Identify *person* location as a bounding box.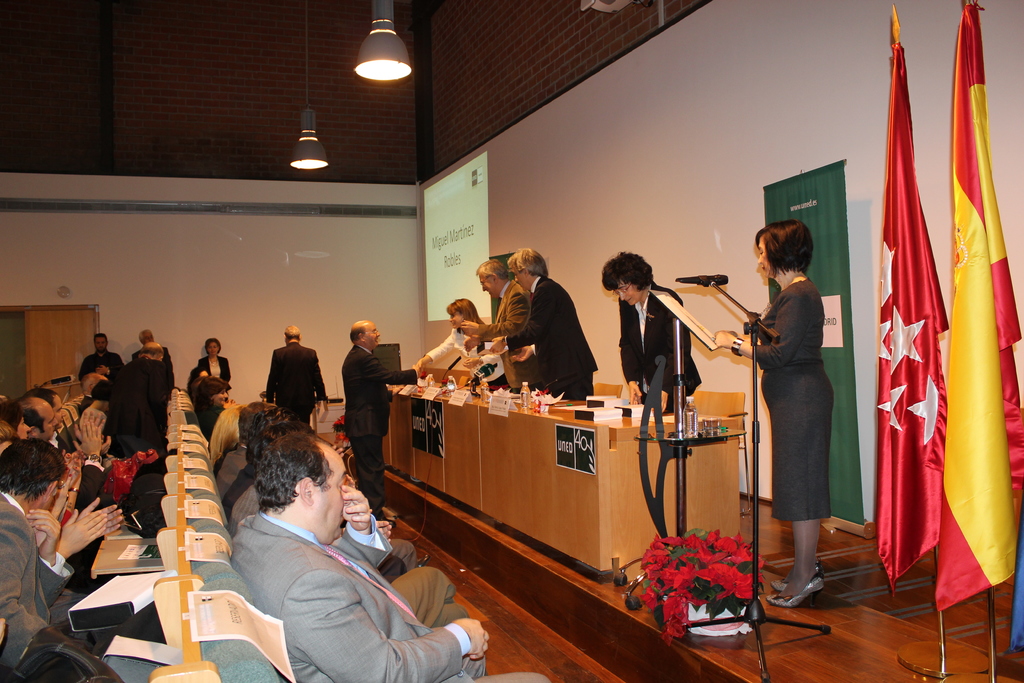
detection(513, 245, 598, 402).
